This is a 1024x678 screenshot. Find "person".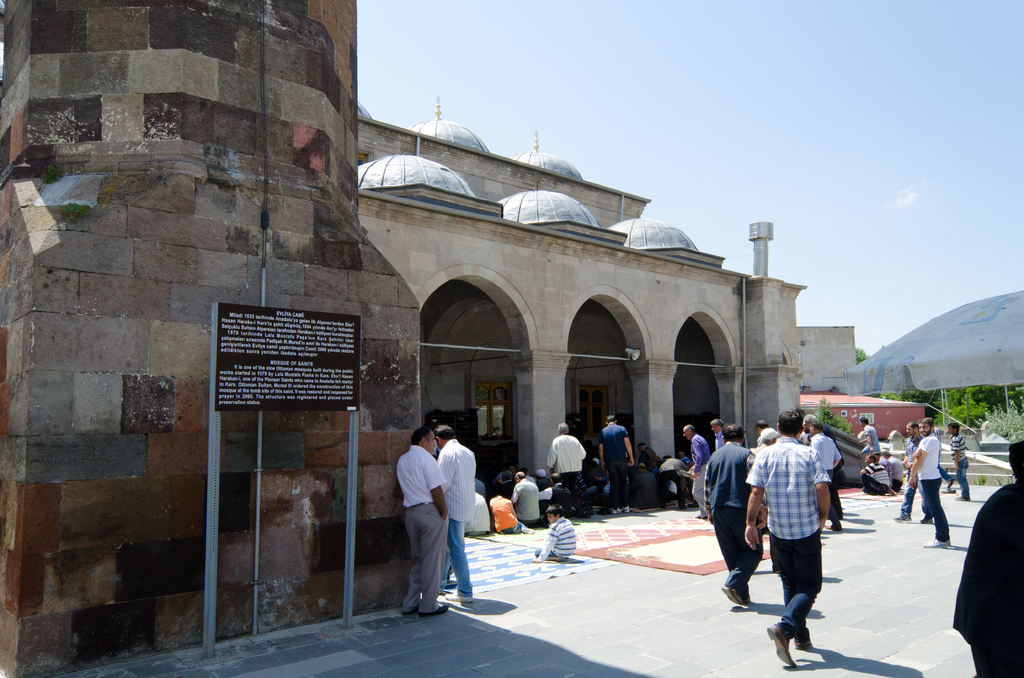
Bounding box: x1=682, y1=426, x2=713, y2=521.
